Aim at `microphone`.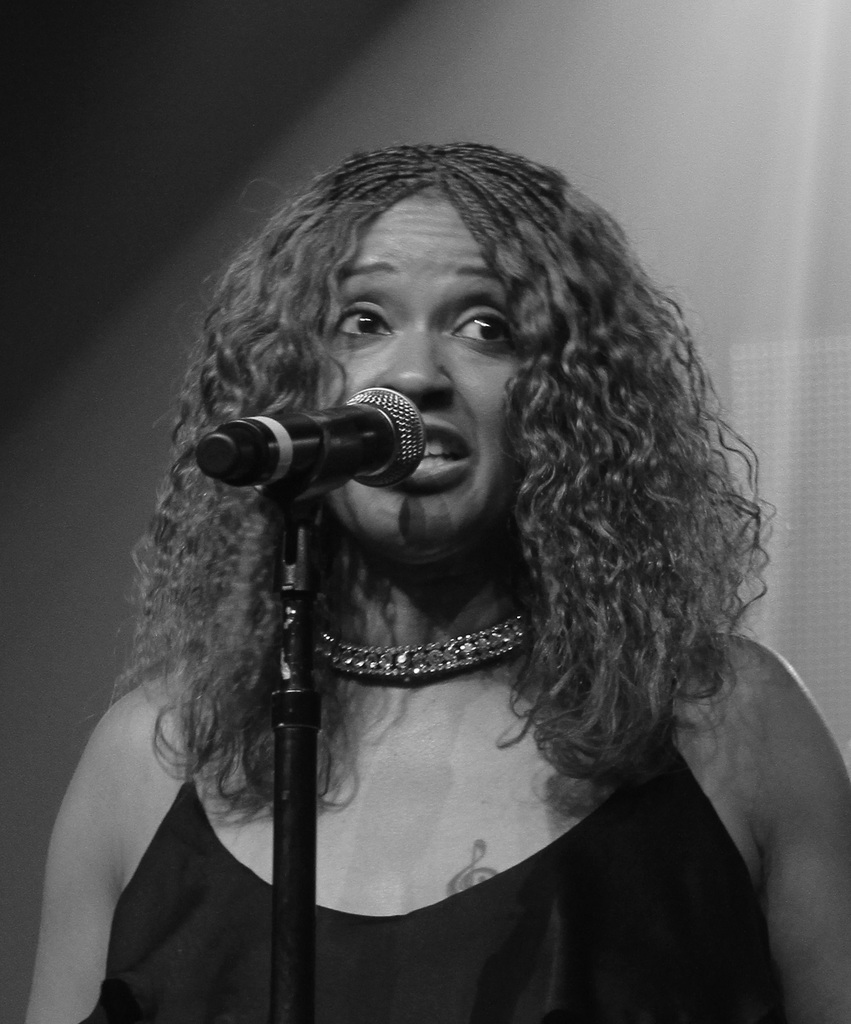
Aimed at (x1=201, y1=387, x2=428, y2=495).
